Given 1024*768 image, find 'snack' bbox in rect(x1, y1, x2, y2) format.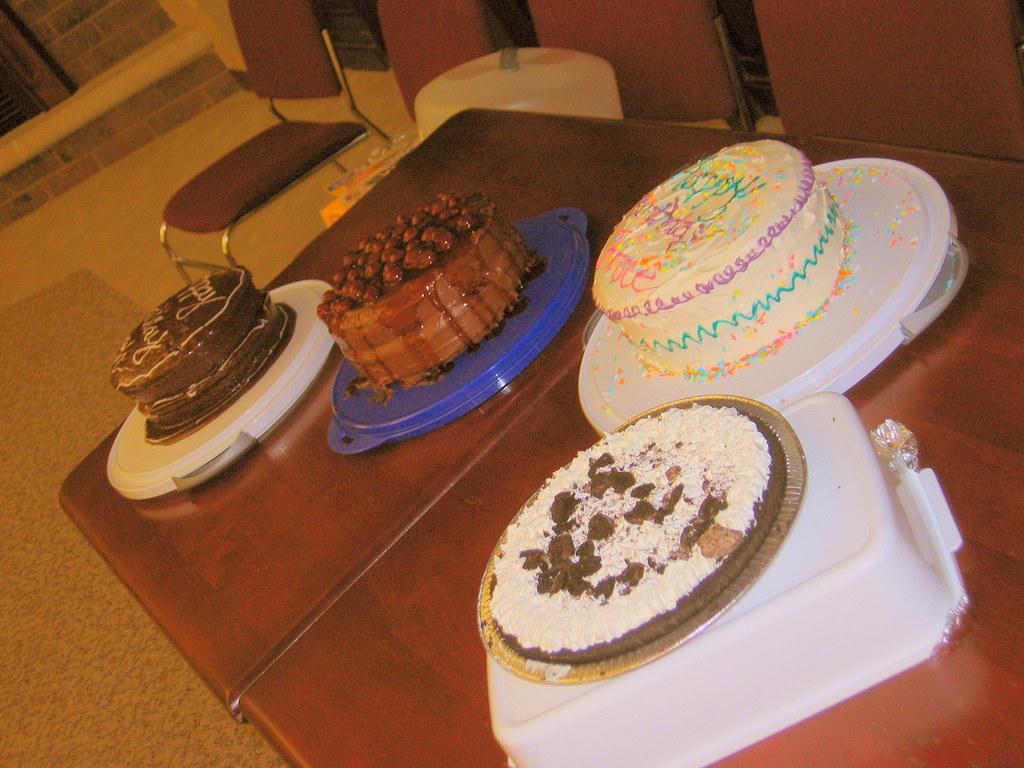
rect(106, 263, 300, 443).
